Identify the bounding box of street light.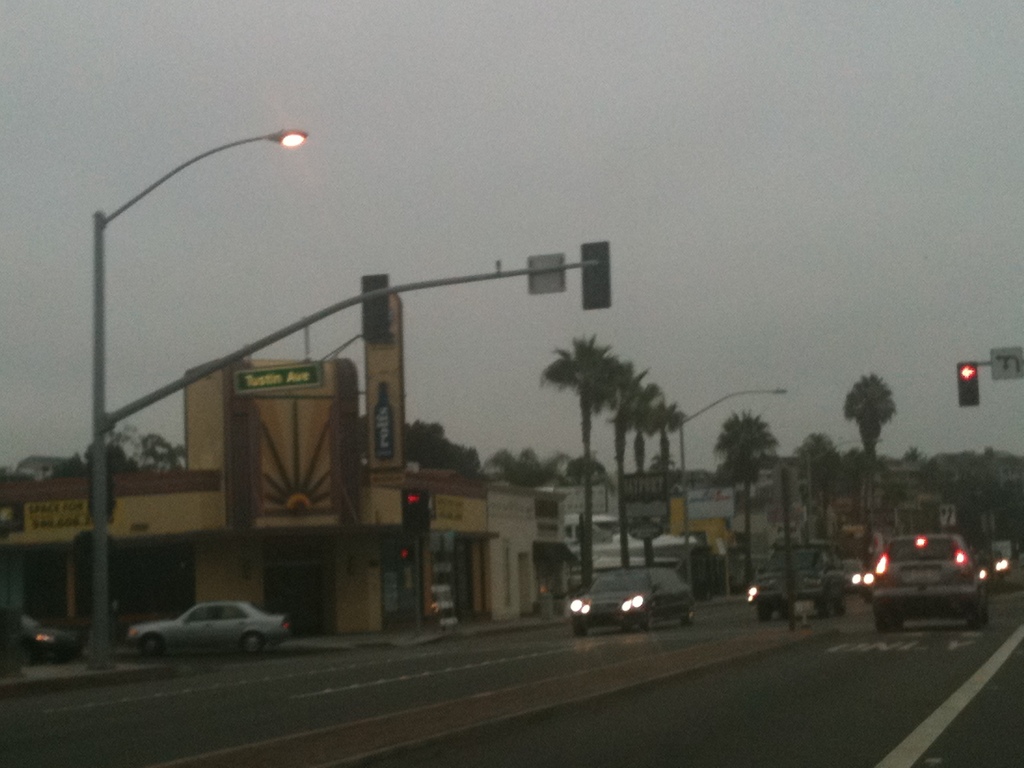
[x1=85, y1=131, x2=301, y2=666].
